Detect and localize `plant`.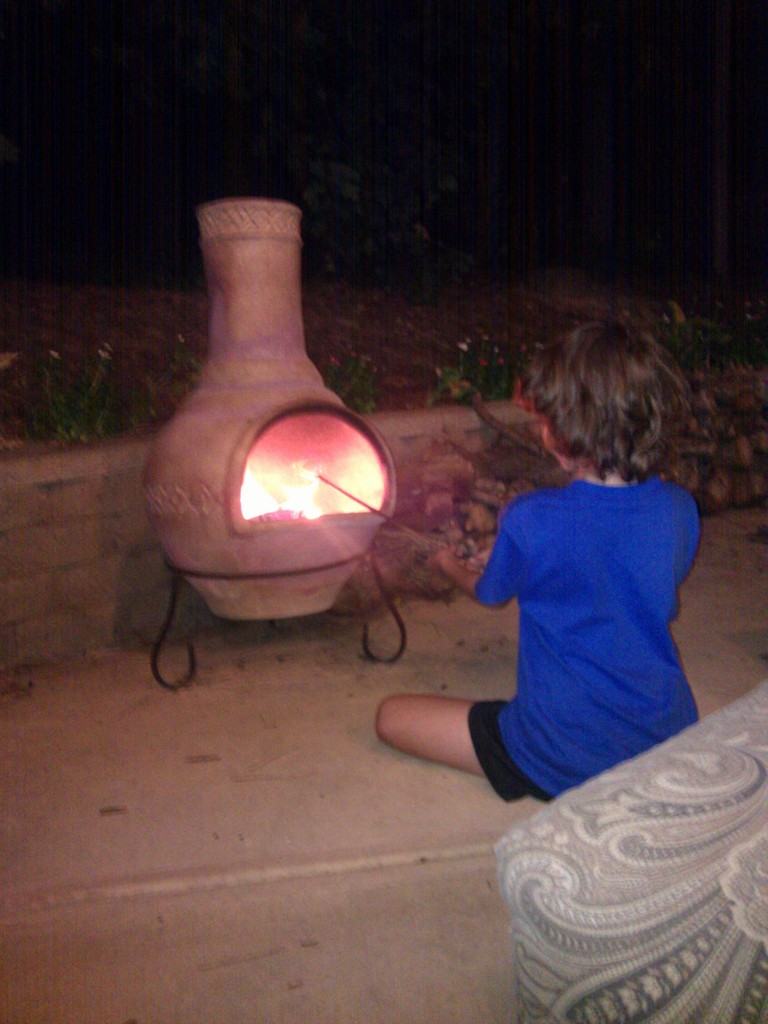
Localized at detection(164, 337, 198, 392).
